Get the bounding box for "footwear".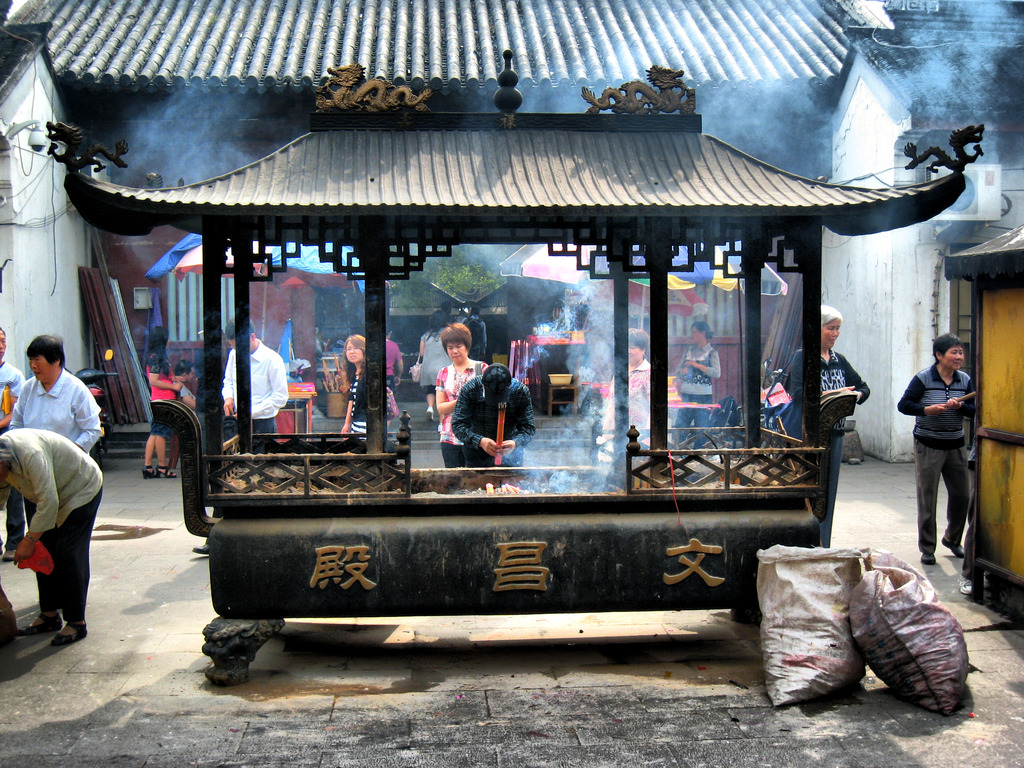
box=[56, 620, 89, 648].
